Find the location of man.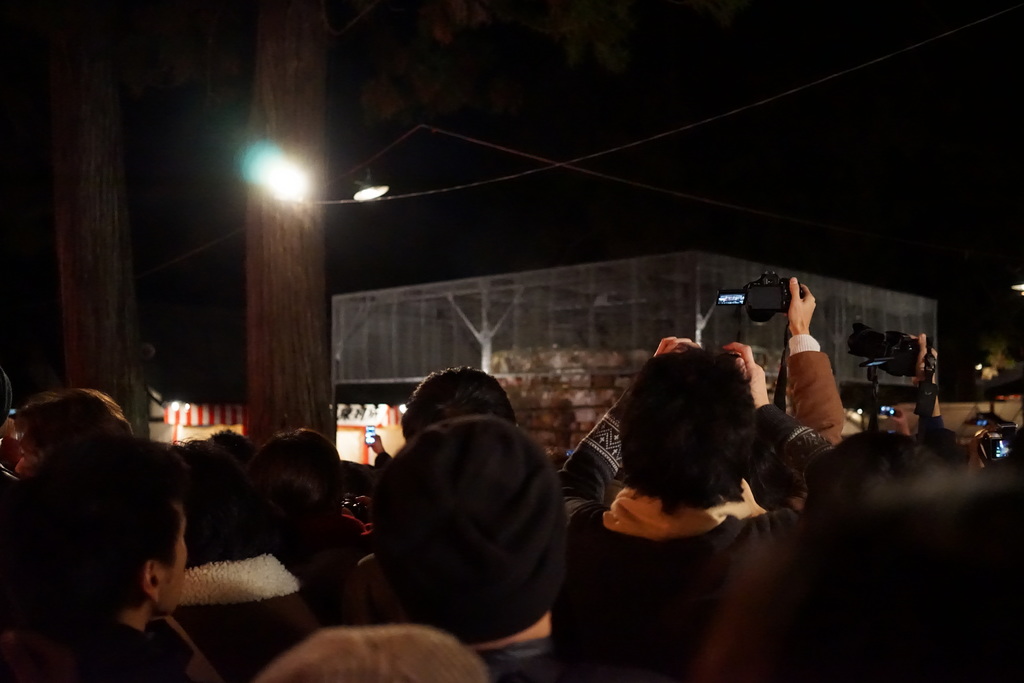
Location: box=[0, 429, 194, 682].
